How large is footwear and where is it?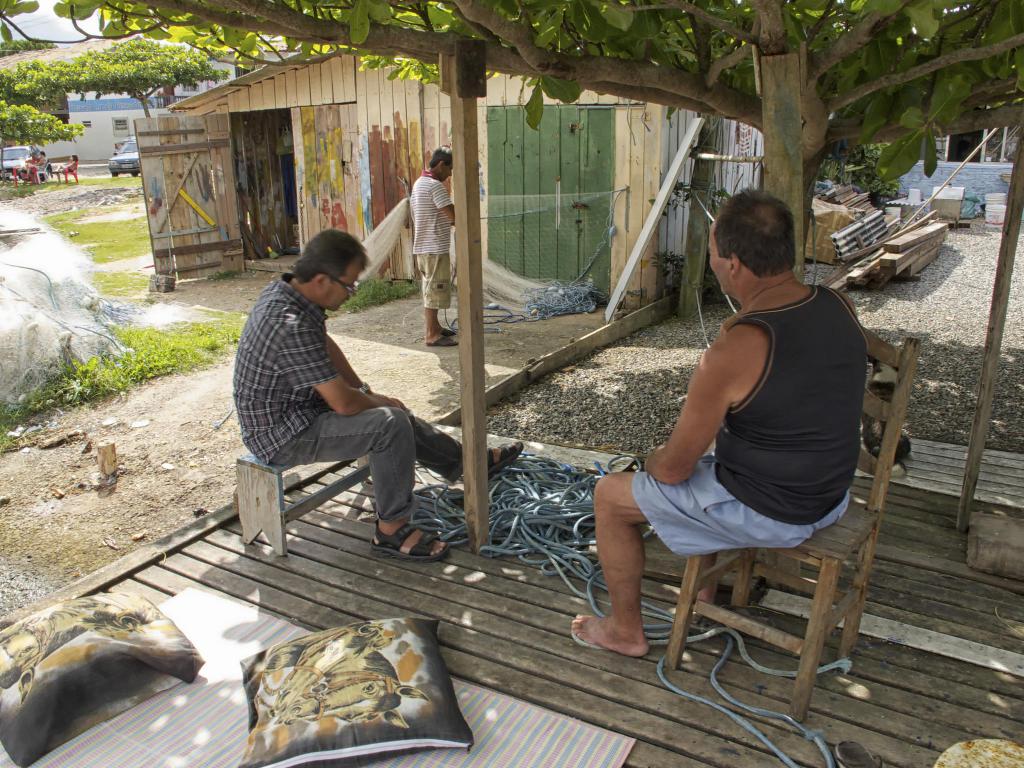
Bounding box: bbox=[378, 515, 453, 567].
